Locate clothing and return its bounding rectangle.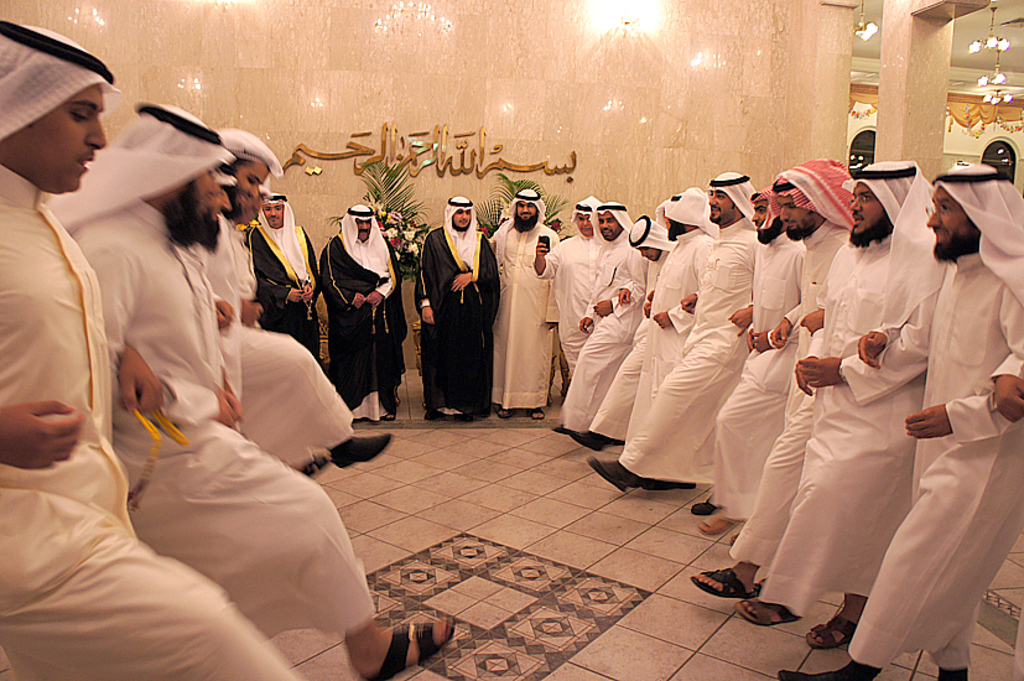
box=[423, 192, 493, 422].
